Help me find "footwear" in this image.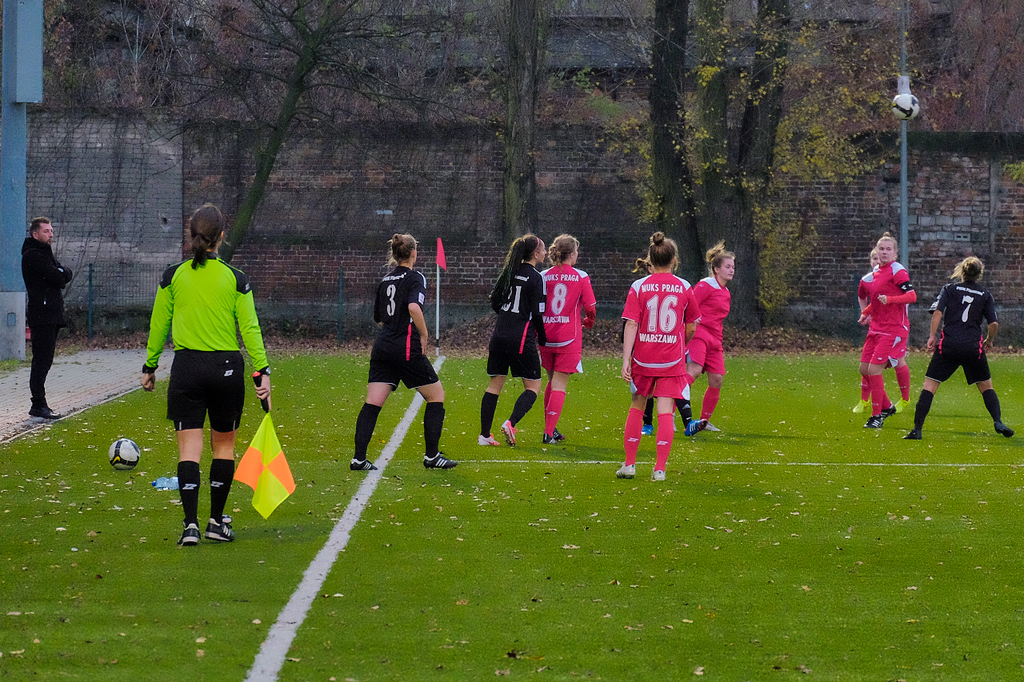
Found it: bbox(478, 436, 499, 447).
